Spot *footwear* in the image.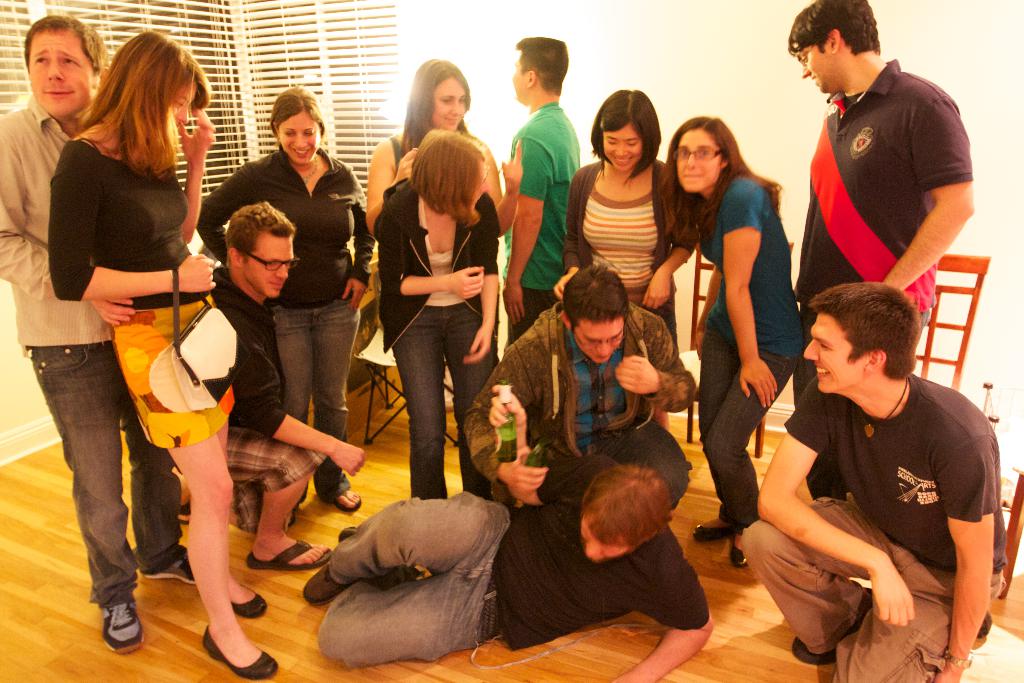
*footwear* found at (144,551,199,585).
